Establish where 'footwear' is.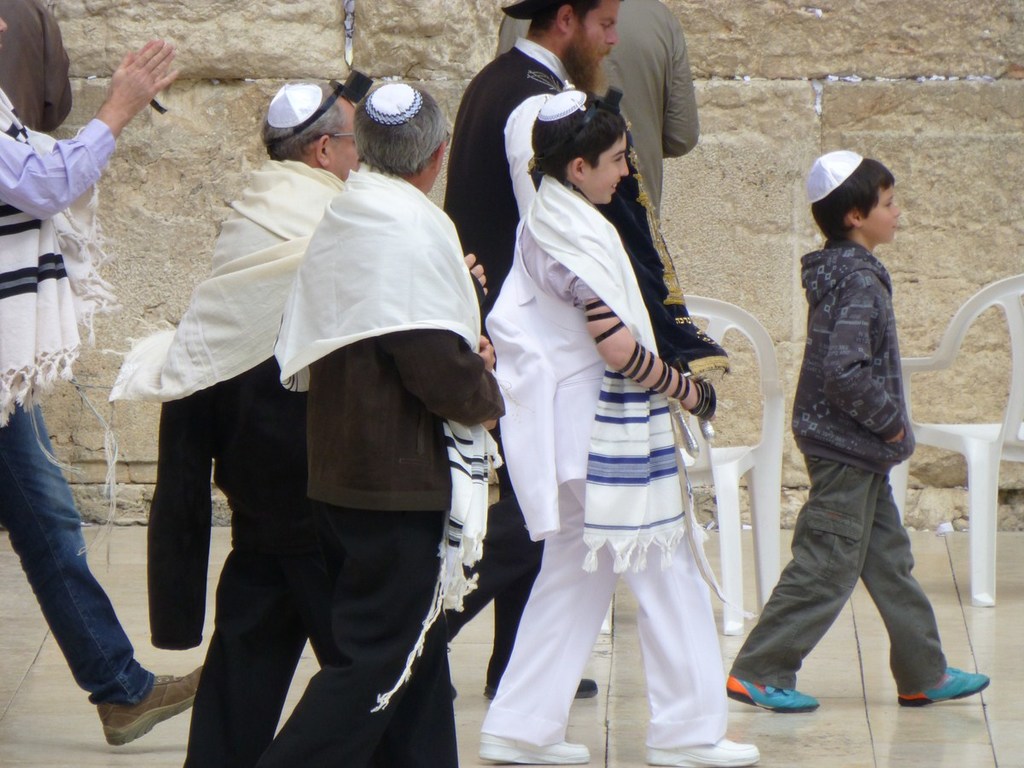
Established at {"left": 480, "top": 733, "right": 587, "bottom": 767}.
